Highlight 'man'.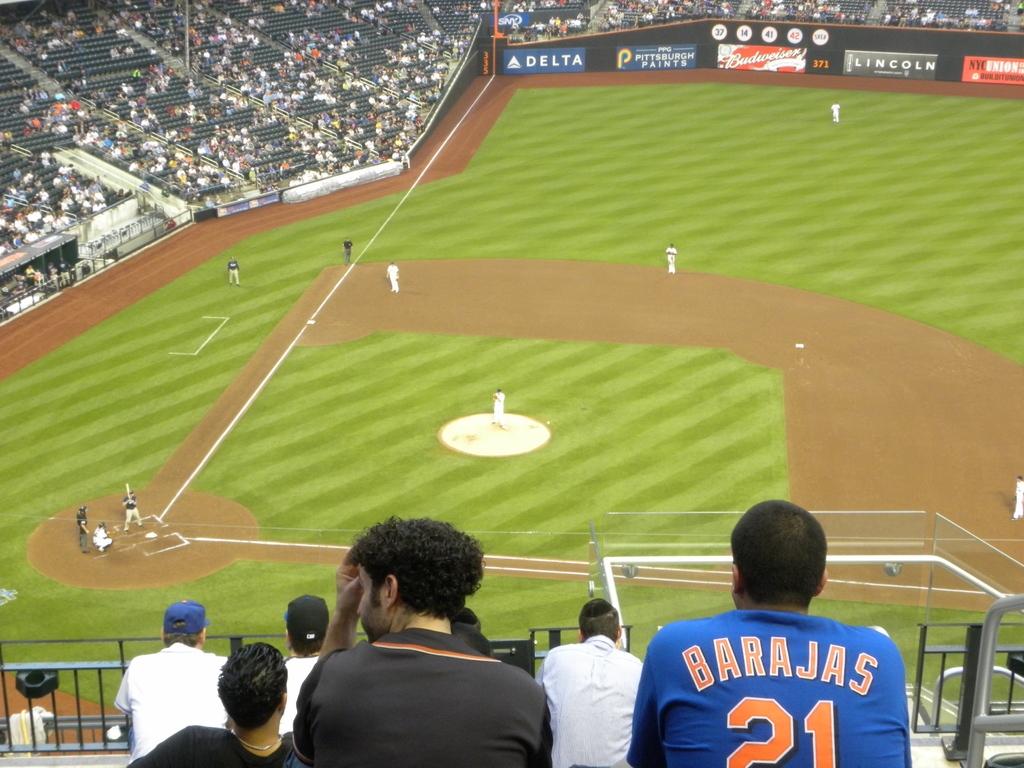
Highlighted region: 1011, 474, 1023, 520.
